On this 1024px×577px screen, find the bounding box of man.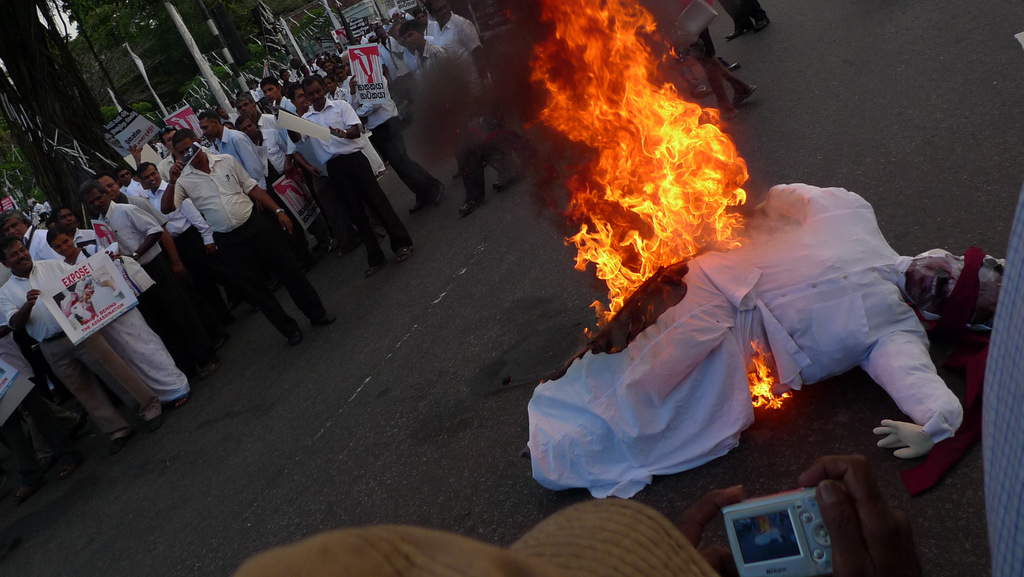
Bounding box: BBox(131, 163, 247, 325).
